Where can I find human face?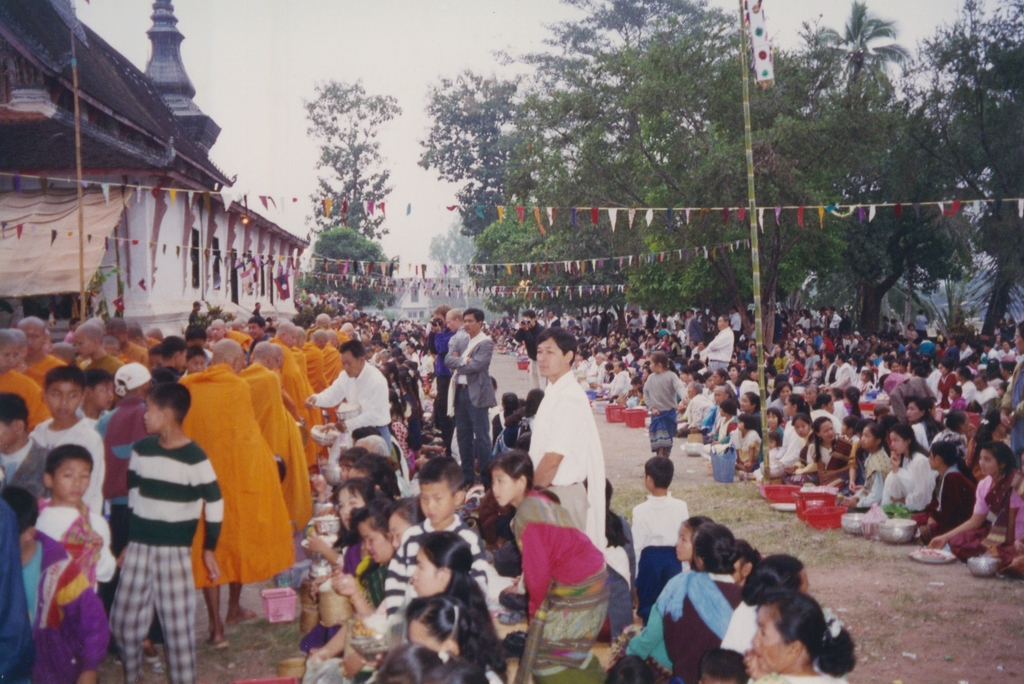
You can find it at bbox=[534, 338, 566, 375].
